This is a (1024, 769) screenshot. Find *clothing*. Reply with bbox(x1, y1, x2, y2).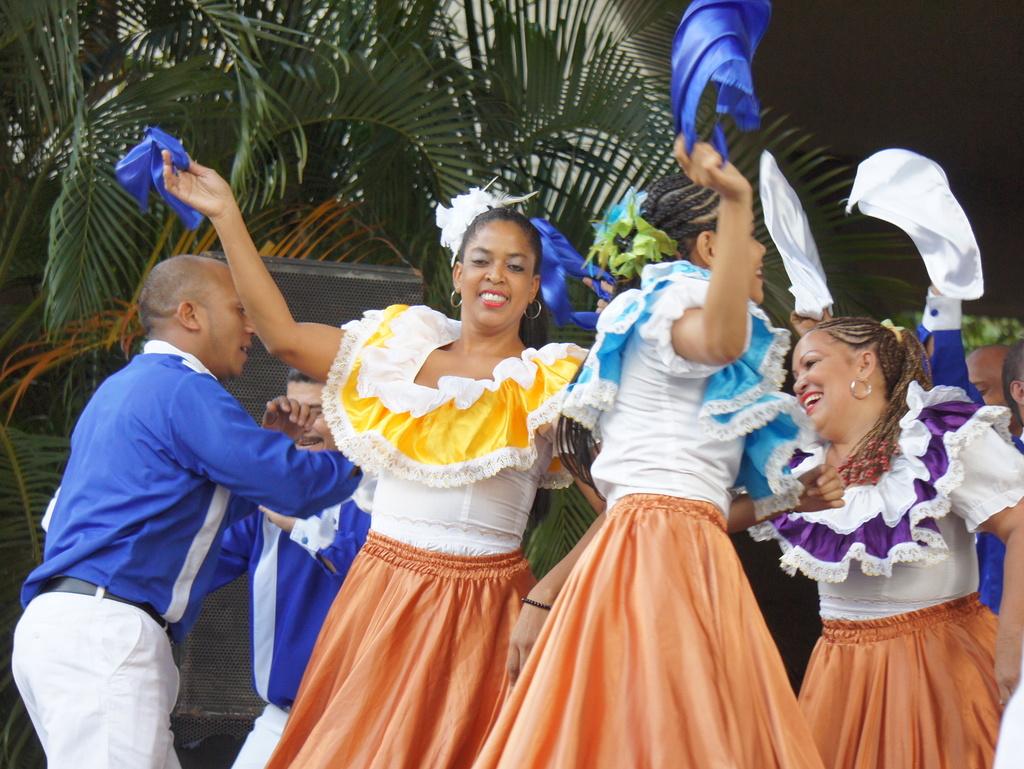
bbox(38, 284, 330, 757).
